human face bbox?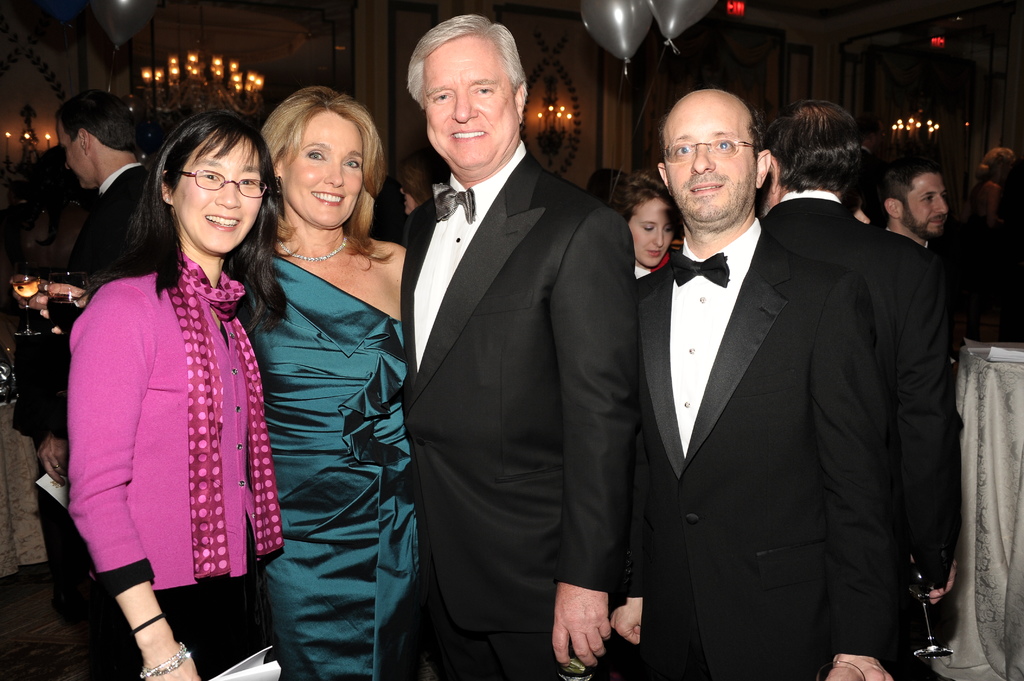
x1=625, y1=192, x2=676, y2=265
